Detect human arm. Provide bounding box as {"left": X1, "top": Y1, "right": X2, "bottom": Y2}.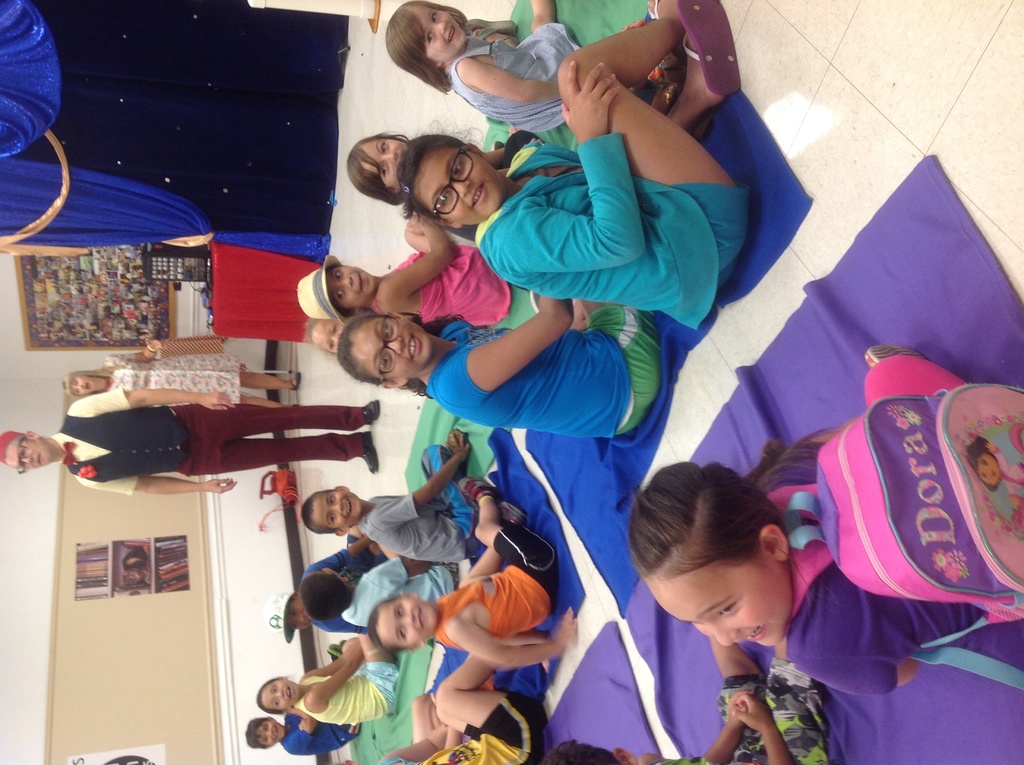
{"left": 380, "top": 725, "right": 462, "bottom": 760}.
